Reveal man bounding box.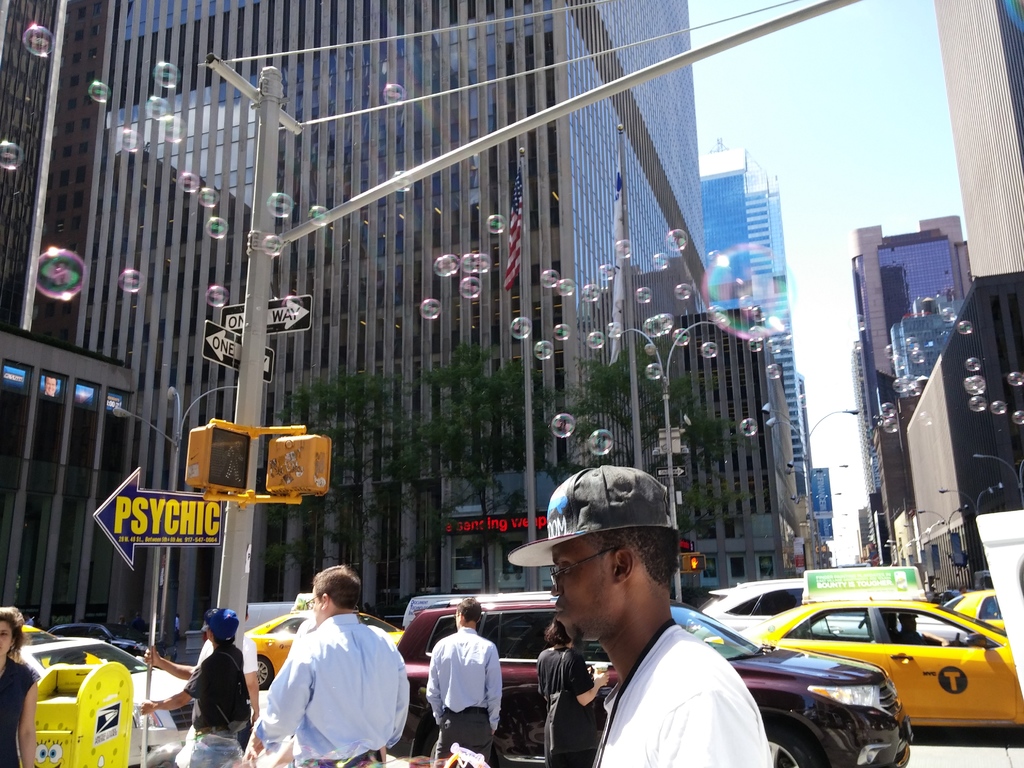
Revealed: select_region(424, 594, 506, 767).
